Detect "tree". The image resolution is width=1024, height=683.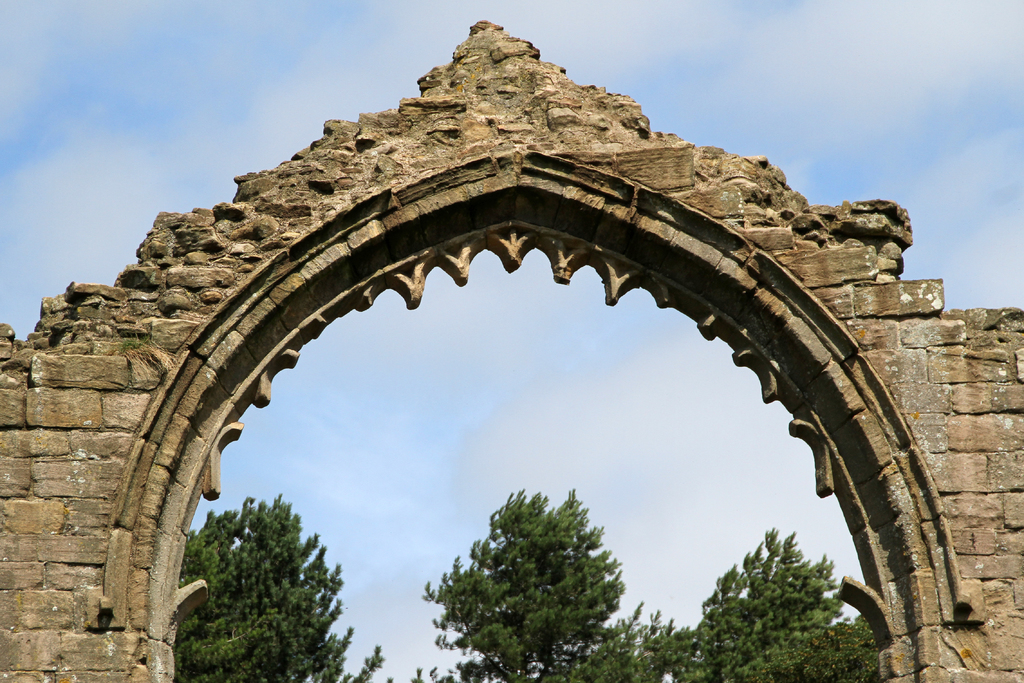
432,490,641,660.
